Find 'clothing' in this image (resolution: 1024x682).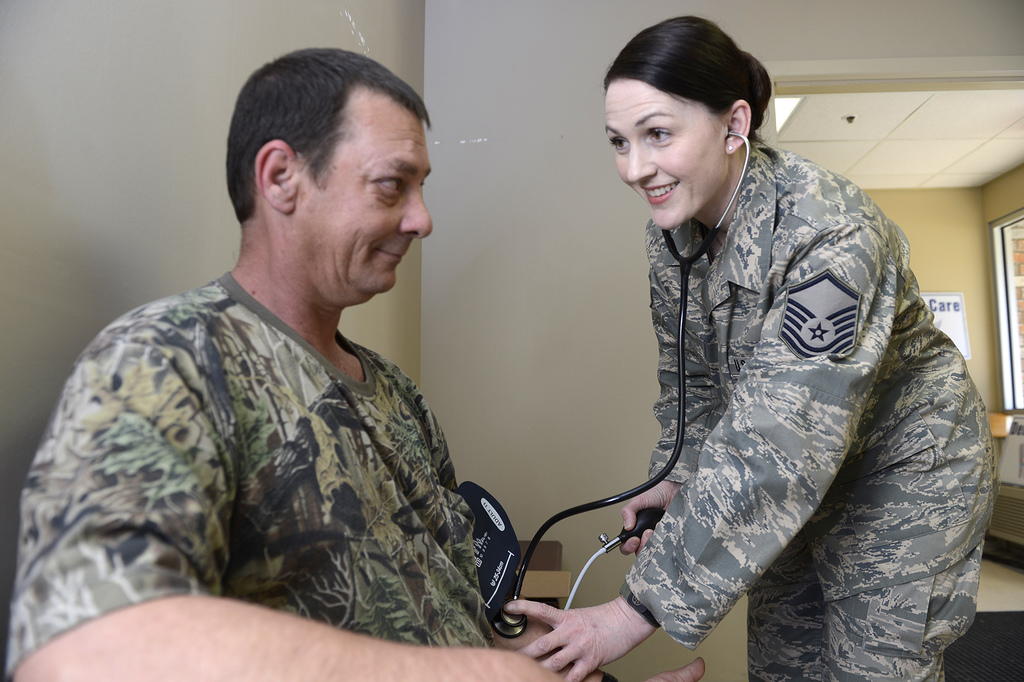
<bbox>4, 274, 583, 679</bbox>.
